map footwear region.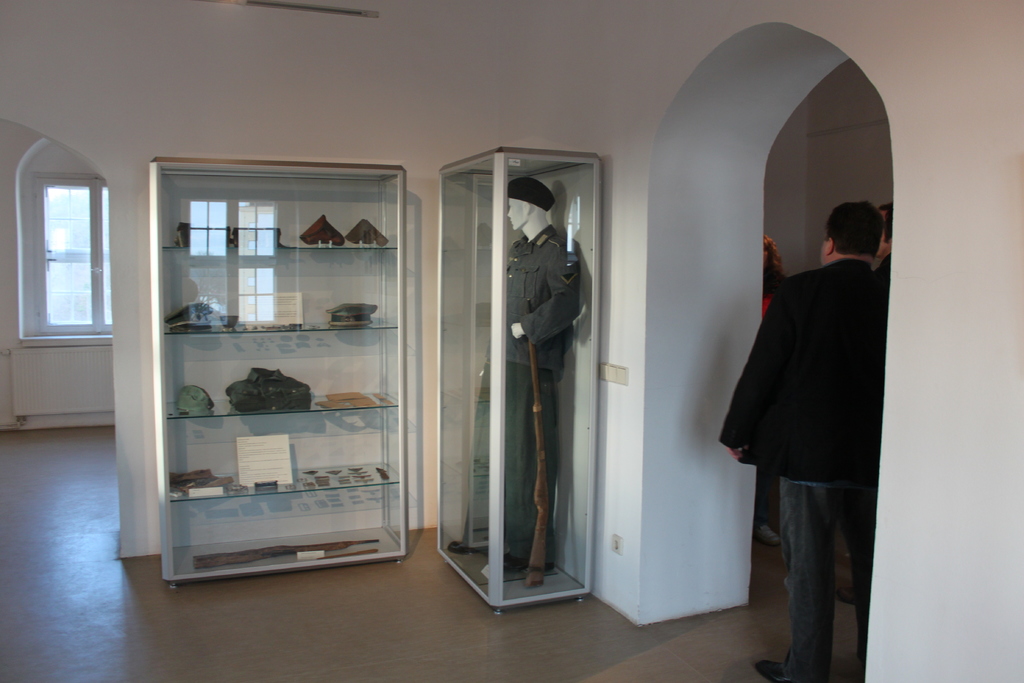
Mapped to crop(503, 554, 532, 578).
